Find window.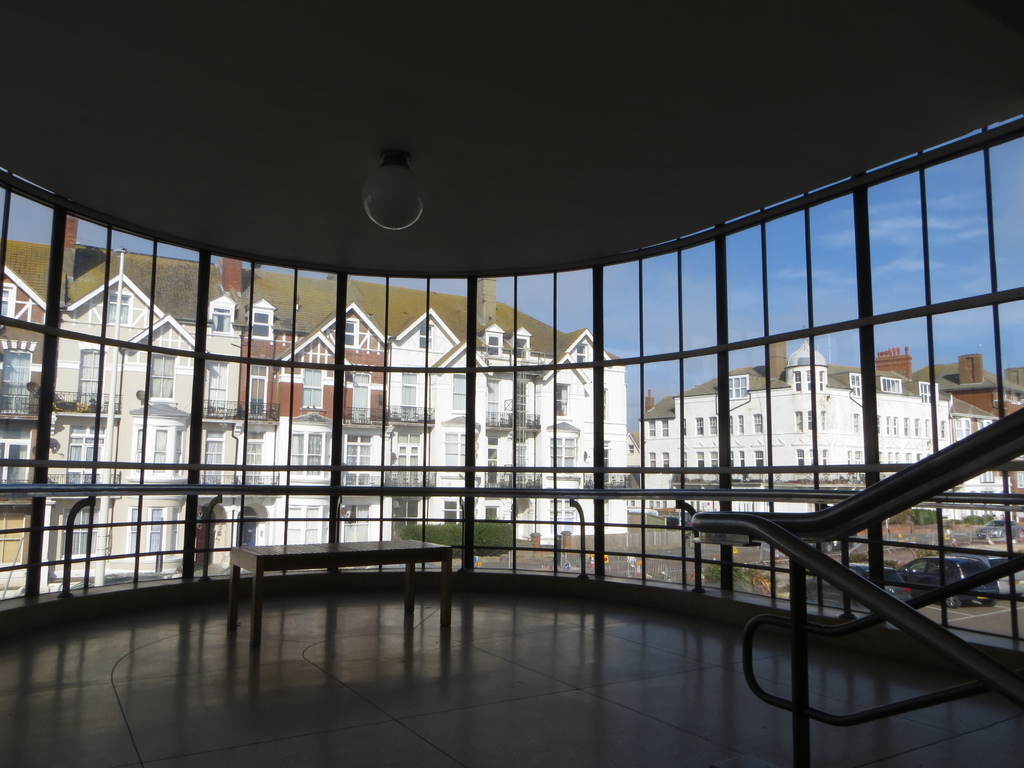
[x1=128, y1=426, x2=186, y2=483].
